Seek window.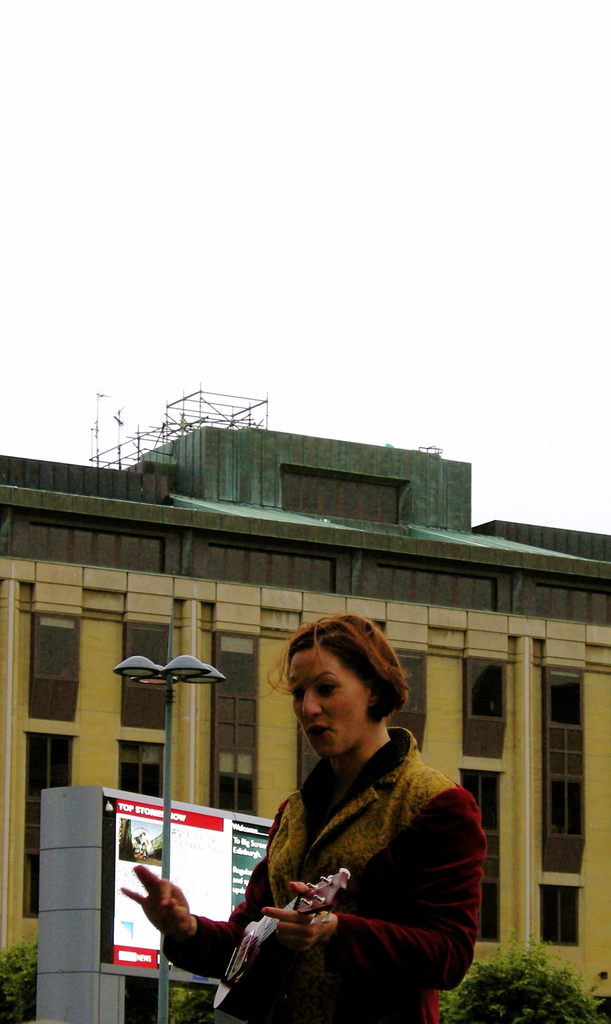
l=214, t=633, r=252, b=751.
